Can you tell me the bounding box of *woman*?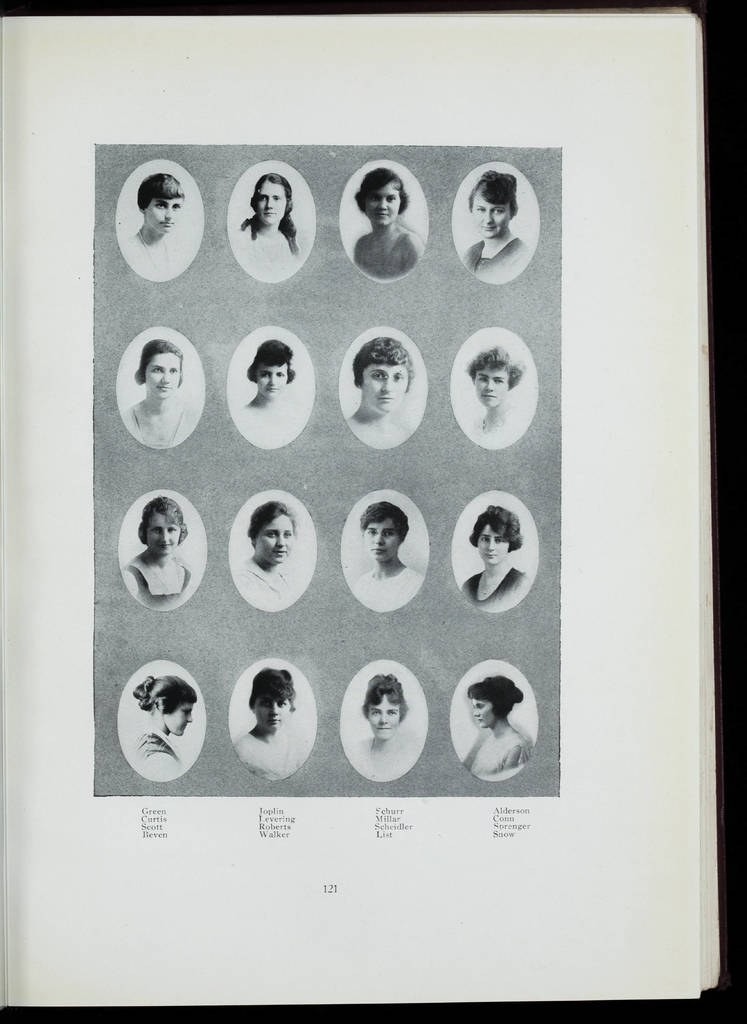
l=119, t=340, r=203, b=442.
